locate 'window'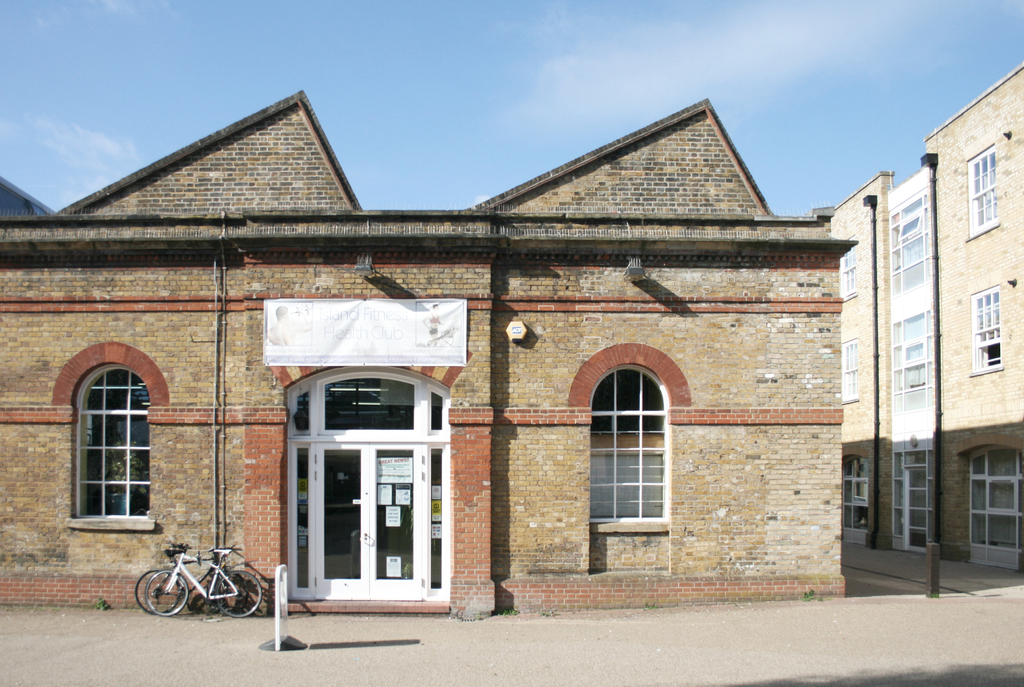
left=889, top=303, right=935, bottom=397
